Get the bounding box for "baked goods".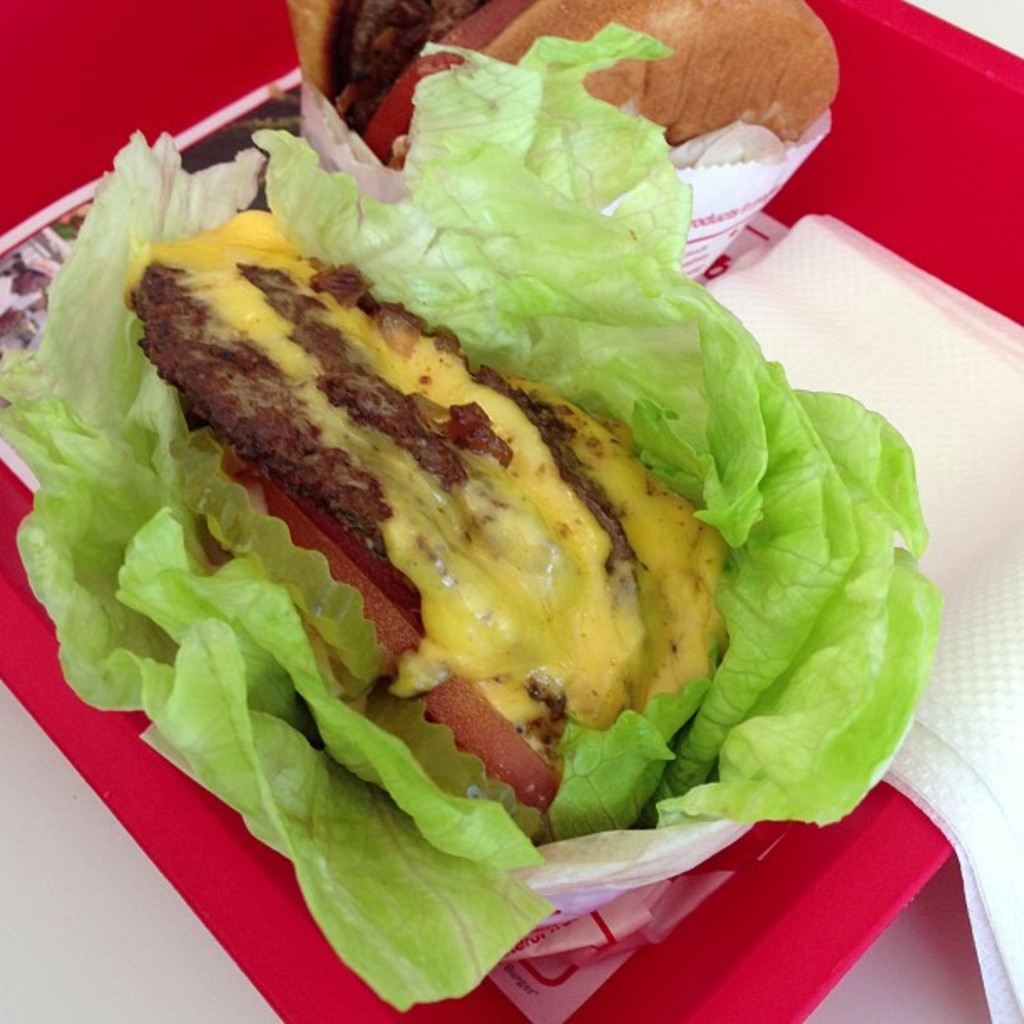
{"left": 117, "top": 187, "right": 748, "bottom": 850}.
